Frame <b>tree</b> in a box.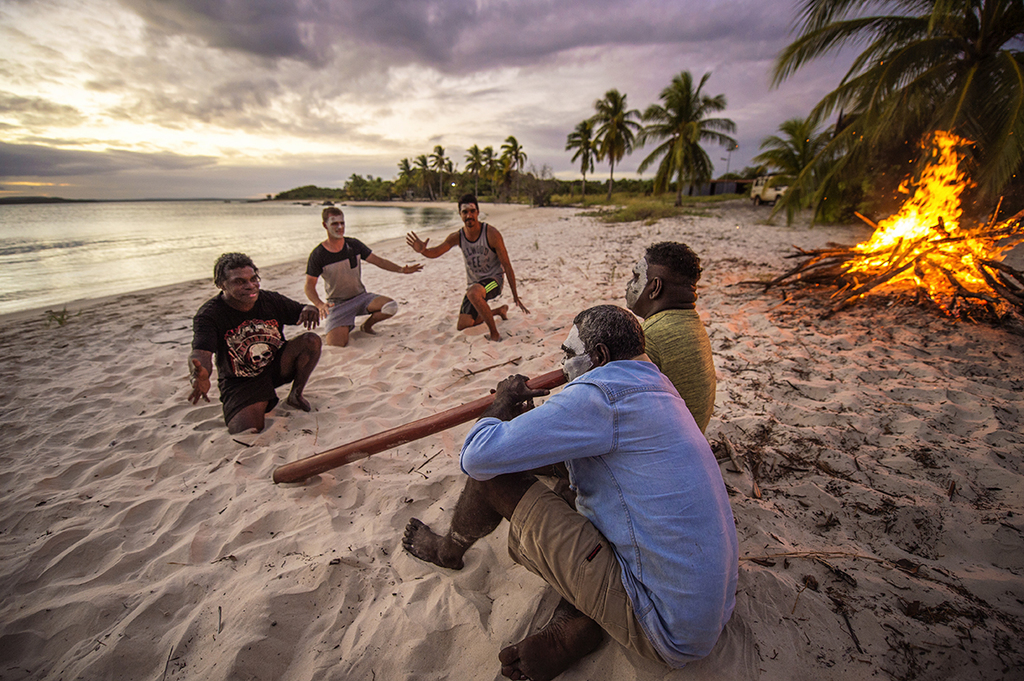
<region>428, 144, 463, 190</region>.
